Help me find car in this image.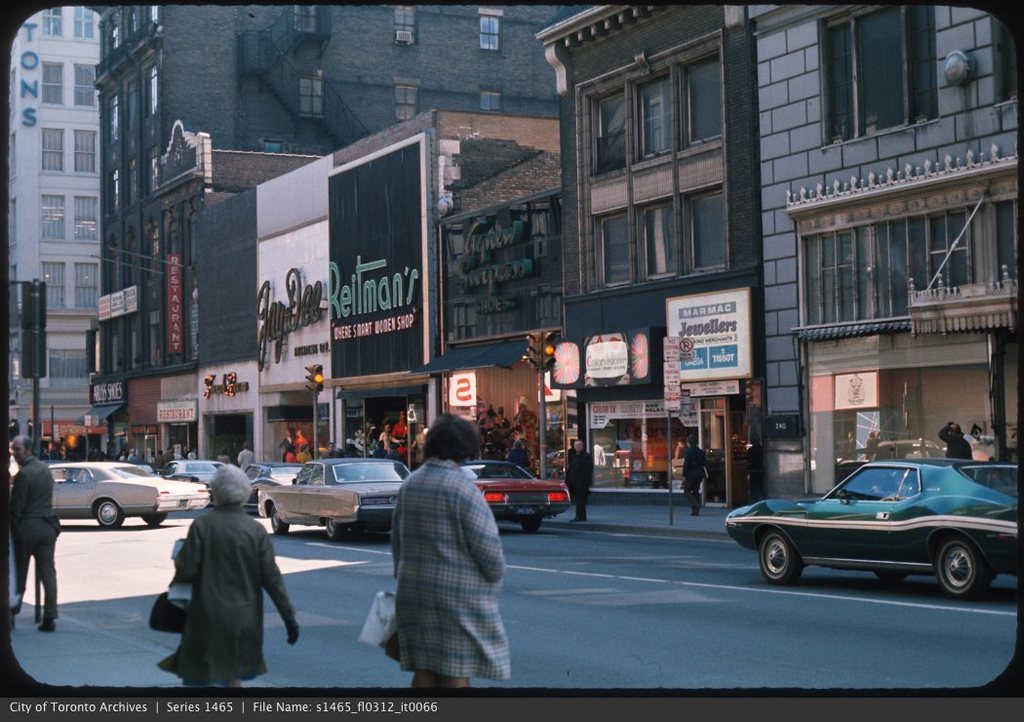
Found it: 455:458:573:534.
